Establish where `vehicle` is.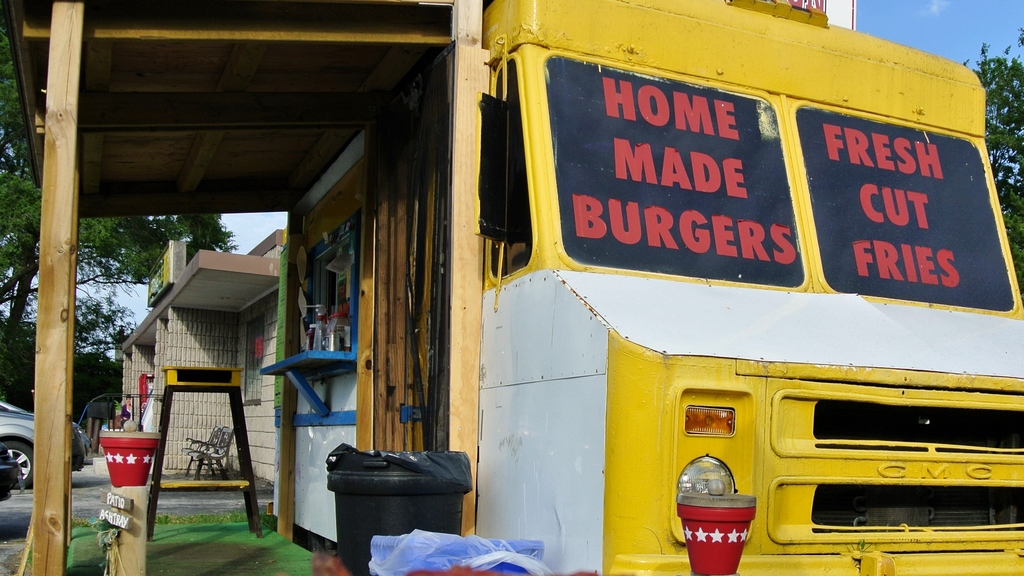
Established at 0,403,86,489.
